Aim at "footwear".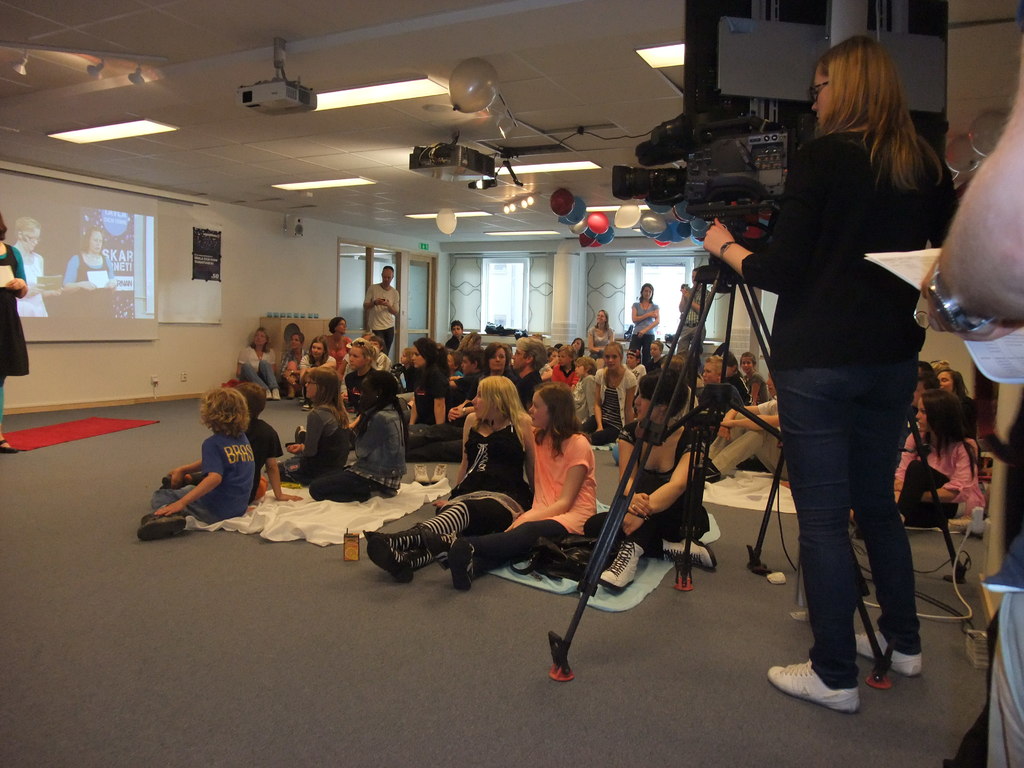
Aimed at (448,539,475,591).
